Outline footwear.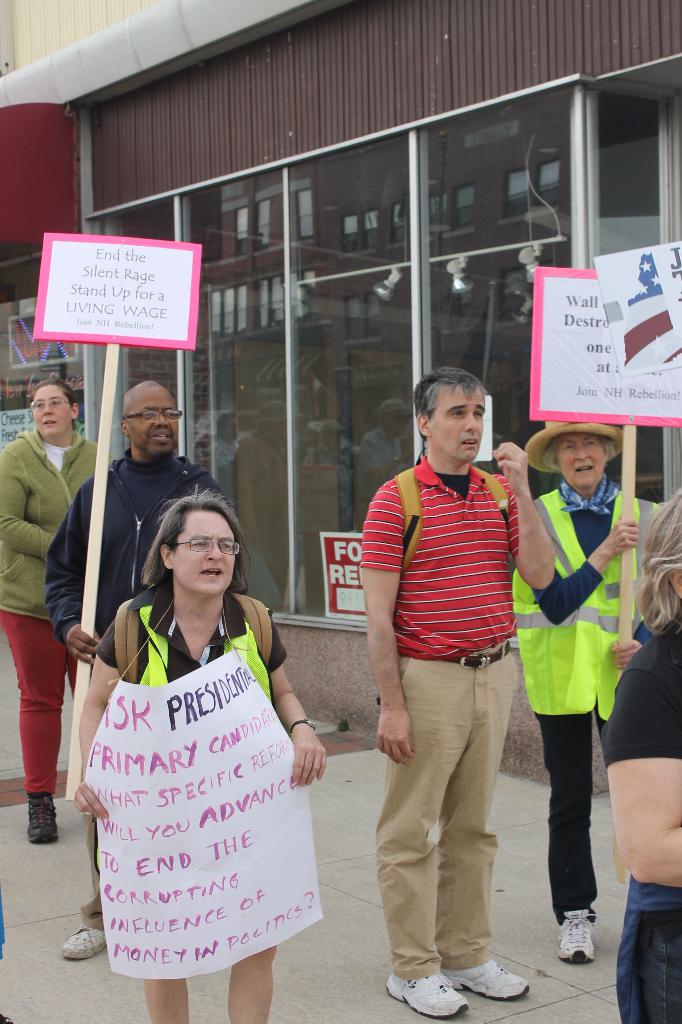
Outline: {"x1": 383, "y1": 970, "x2": 462, "y2": 1020}.
